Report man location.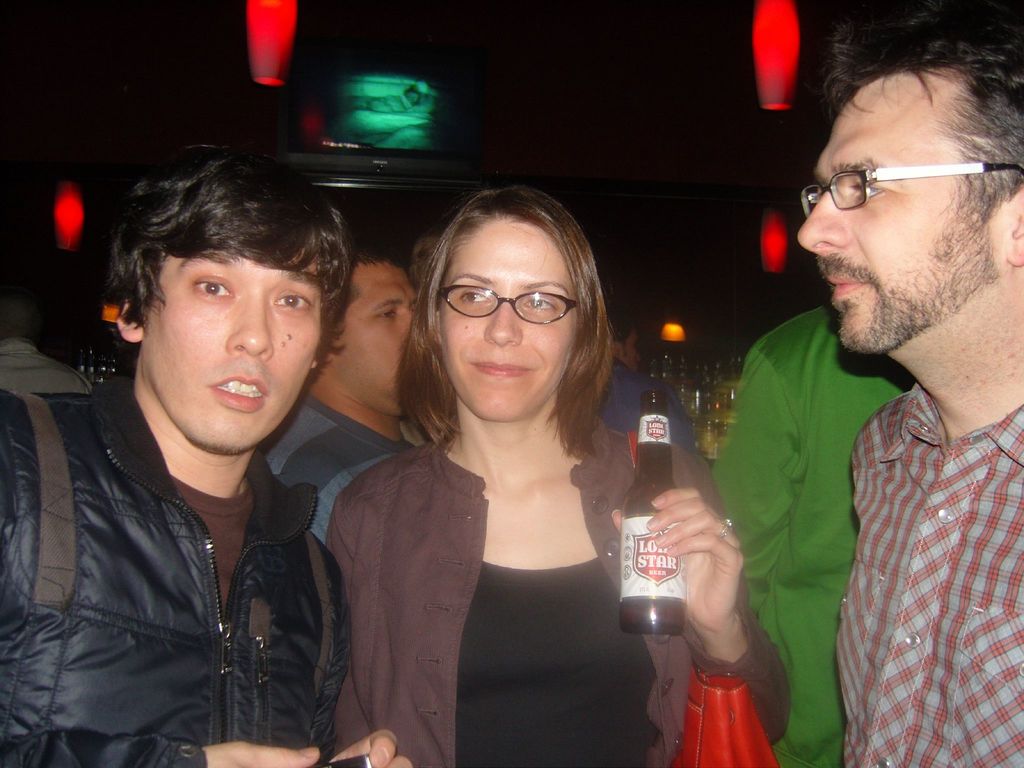
Report: x1=794 y1=19 x2=1023 y2=767.
